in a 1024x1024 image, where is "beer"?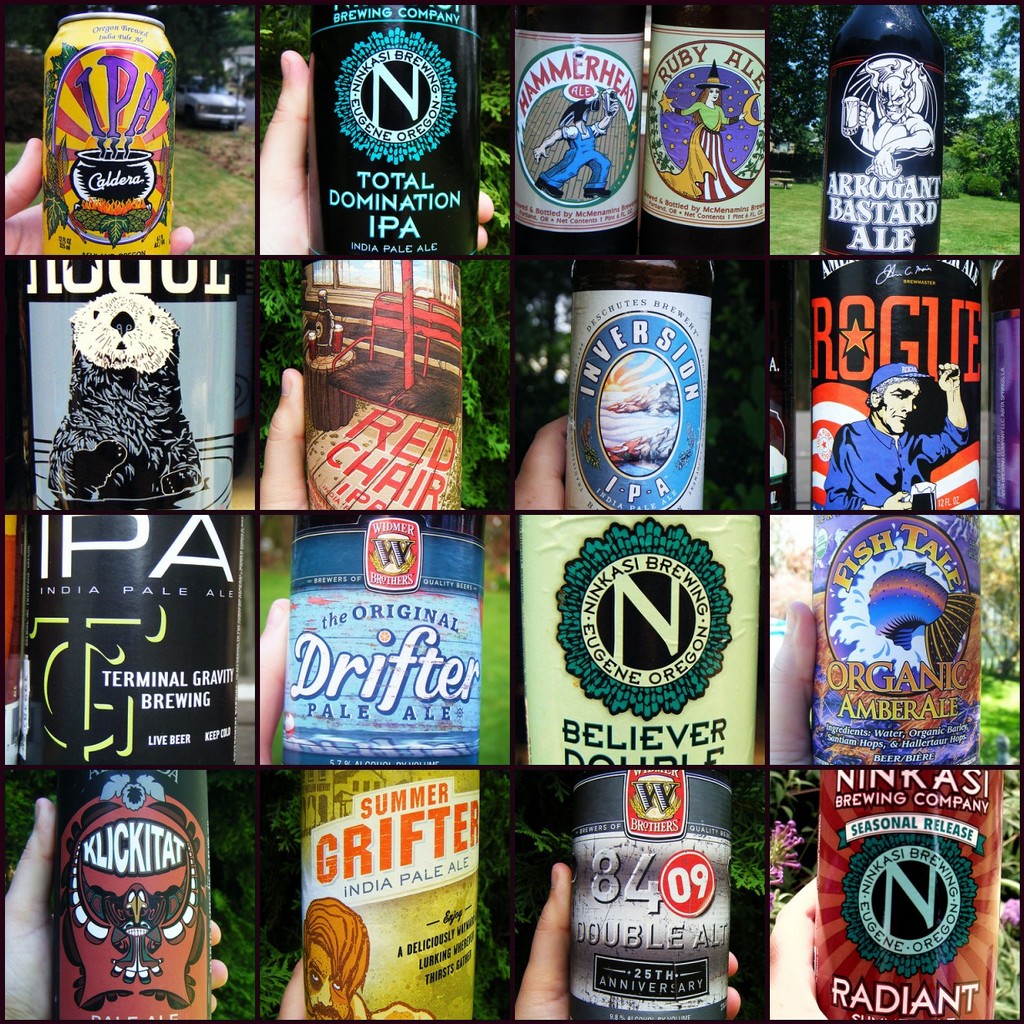
bbox=[277, 497, 481, 774].
